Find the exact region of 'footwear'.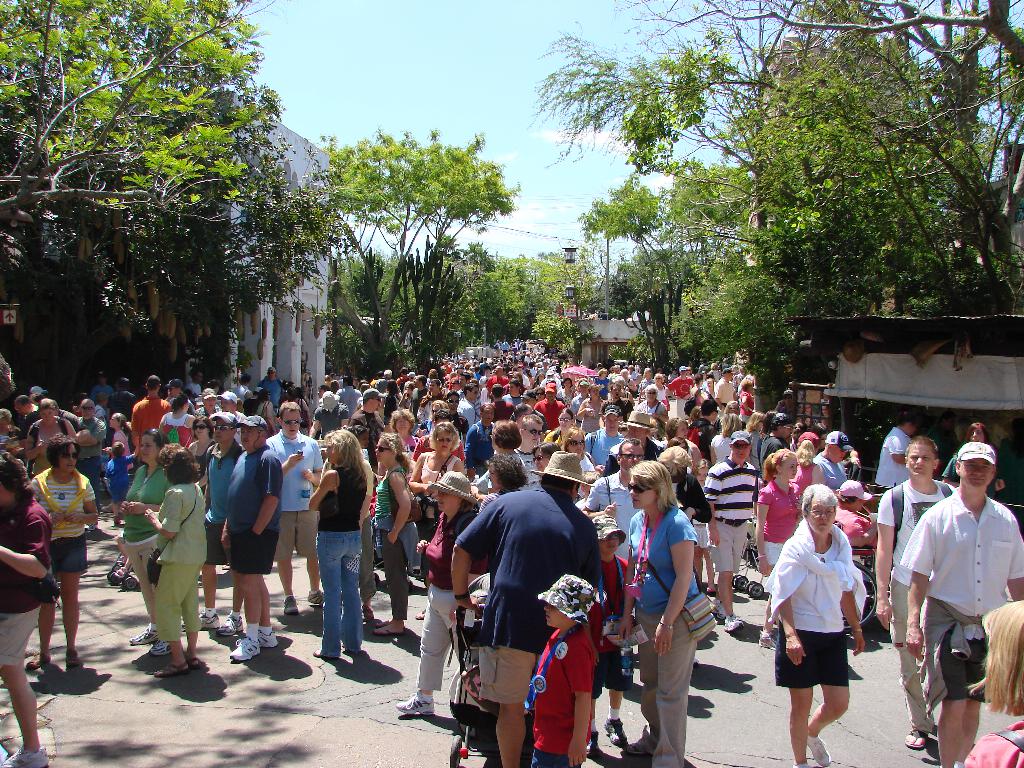
Exact region: <box>84,523,97,531</box>.
